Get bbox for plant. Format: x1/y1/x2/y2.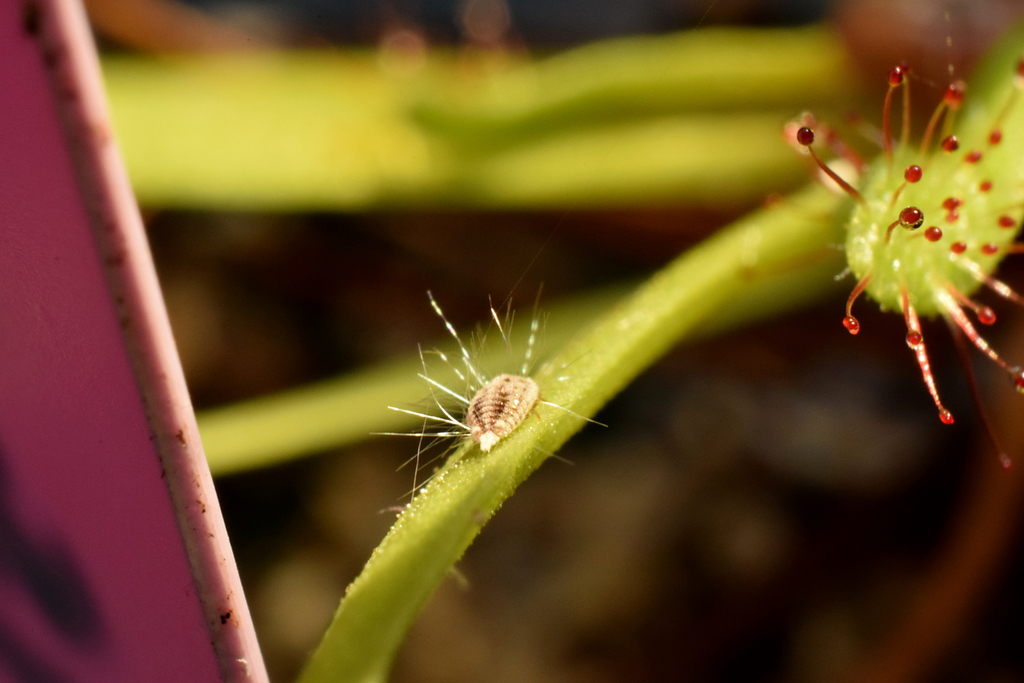
0/4/1023/682.
